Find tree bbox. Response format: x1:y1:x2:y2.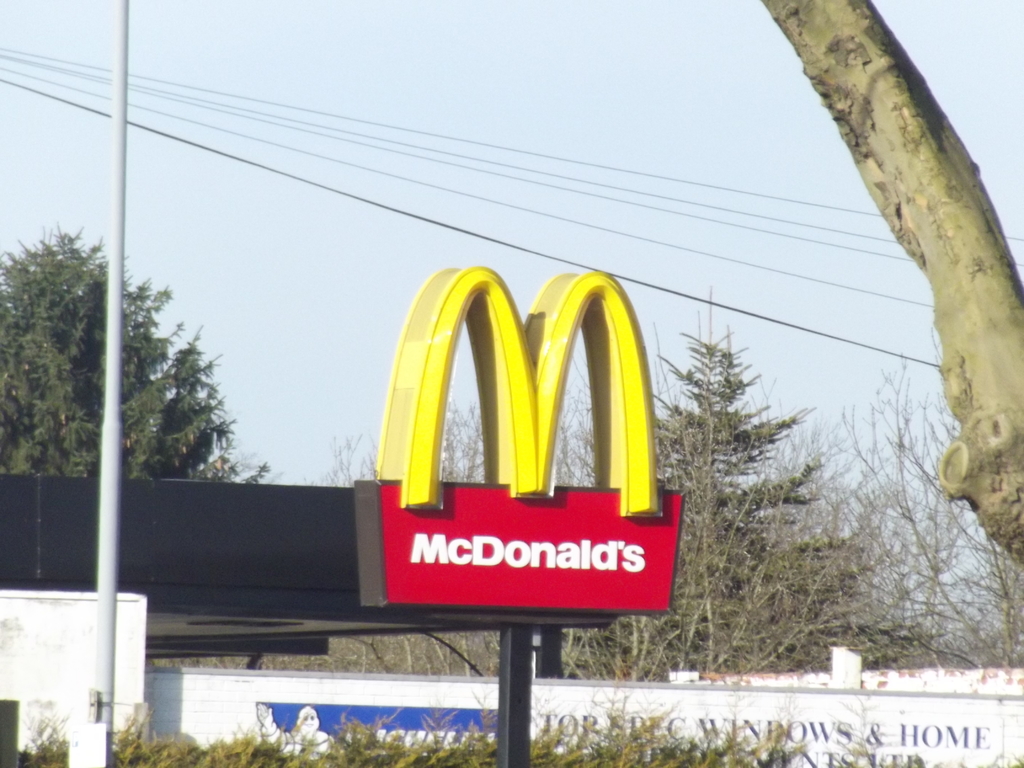
555:309:935:685.
